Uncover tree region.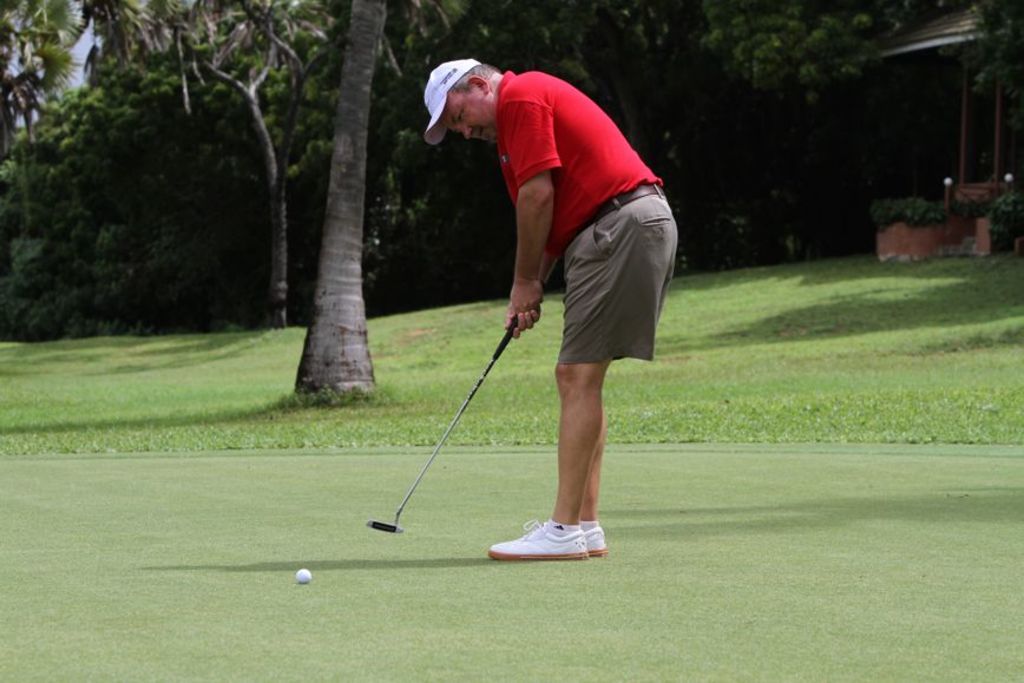
Uncovered: select_region(0, 39, 425, 343).
